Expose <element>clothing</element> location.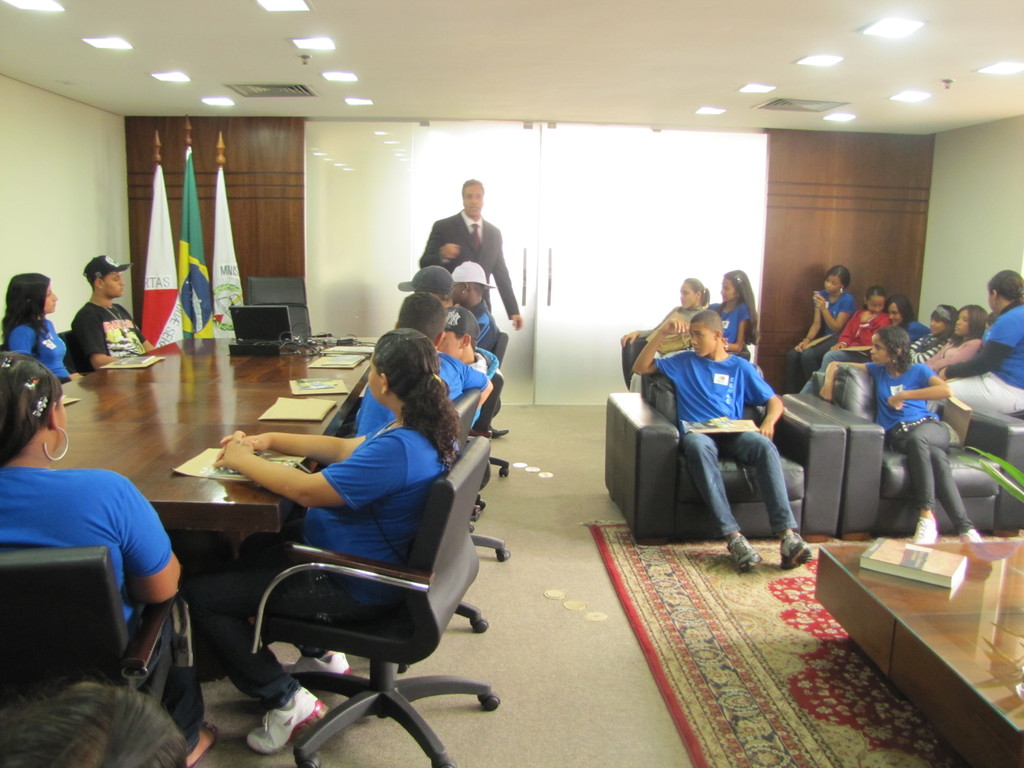
Exposed at BBox(908, 323, 948, 354).
